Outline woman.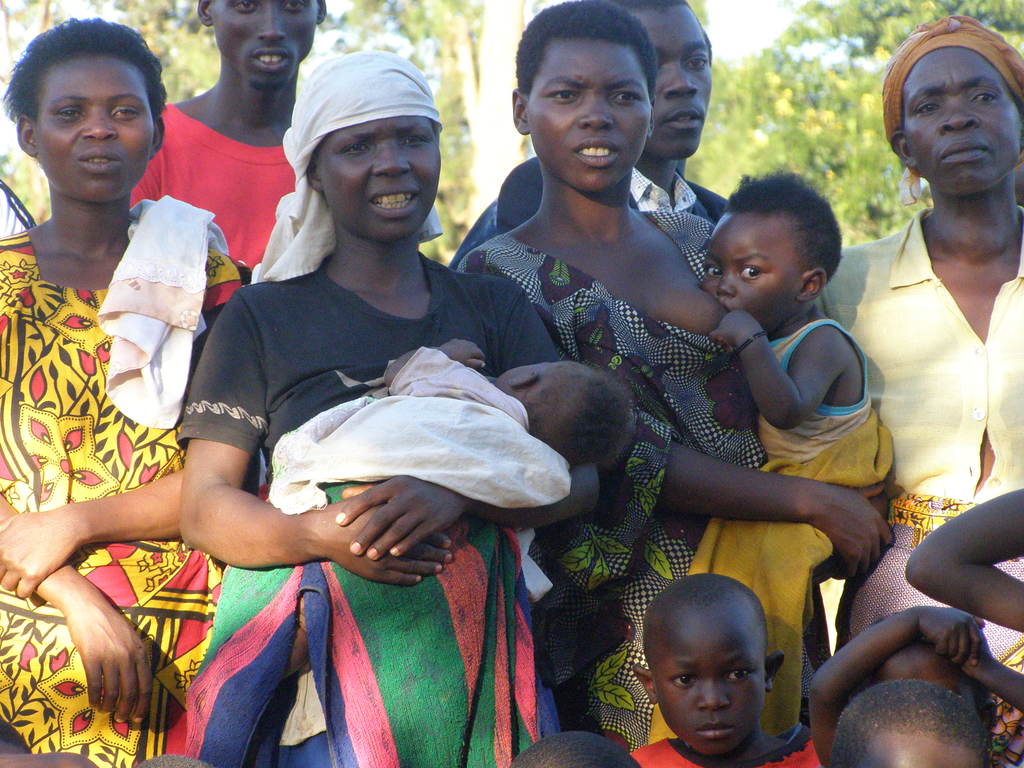
Outline: select_region(817, 26, 1019, 664).
